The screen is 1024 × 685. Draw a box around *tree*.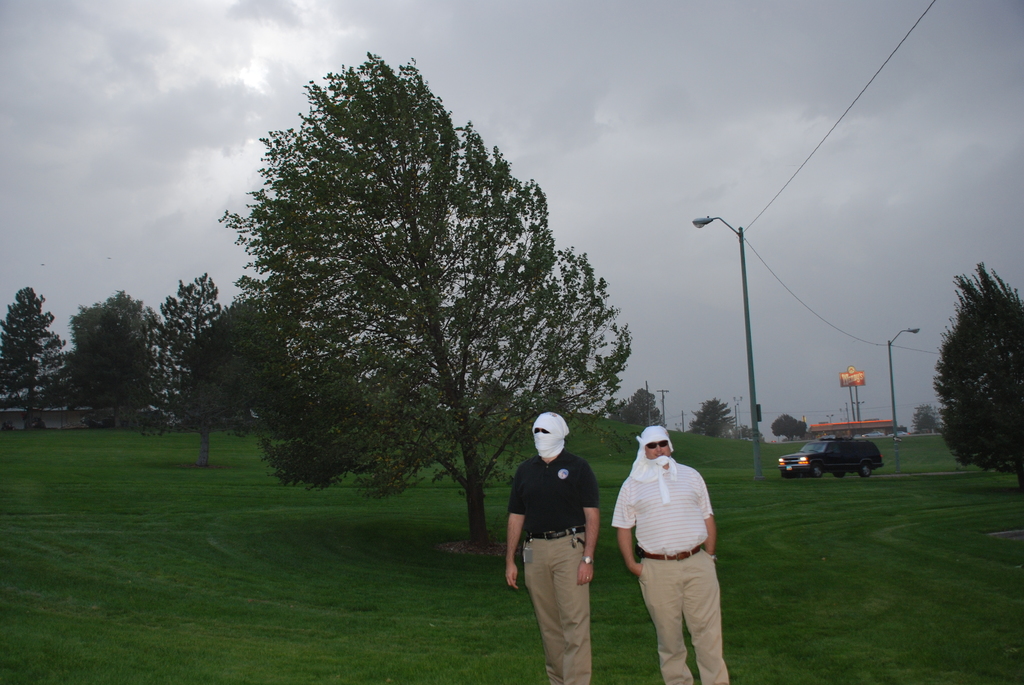
BBox(687, 395, 737, 441).
